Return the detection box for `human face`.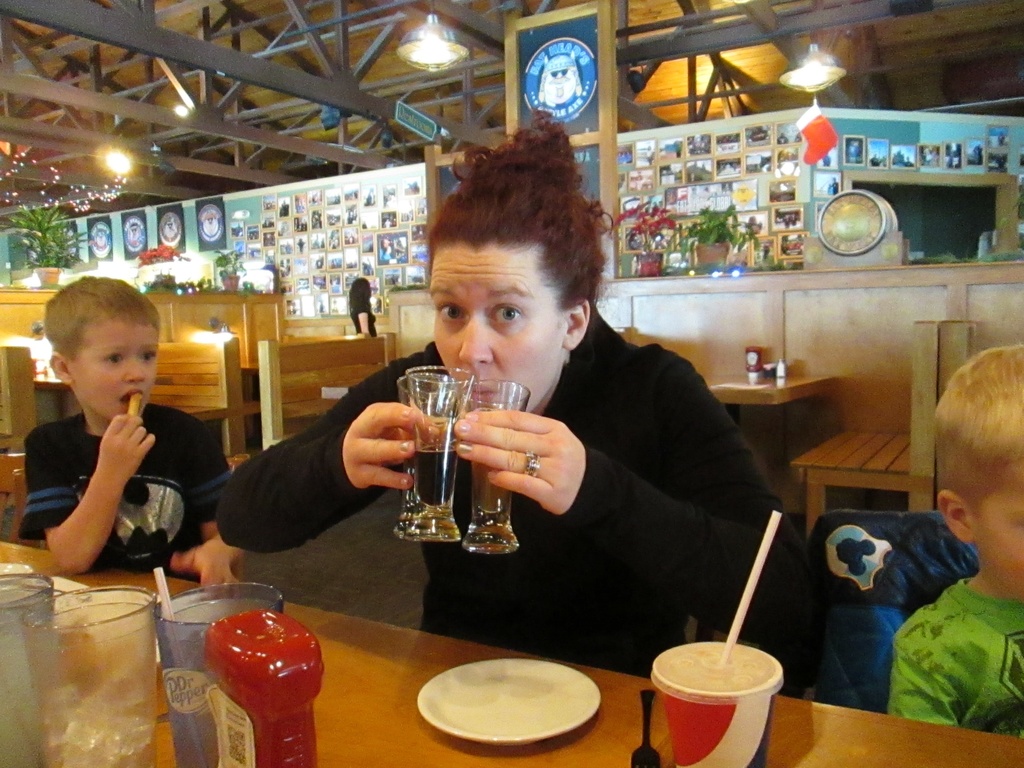
(x1=976, y1=474, x2=1023, y2=599).
